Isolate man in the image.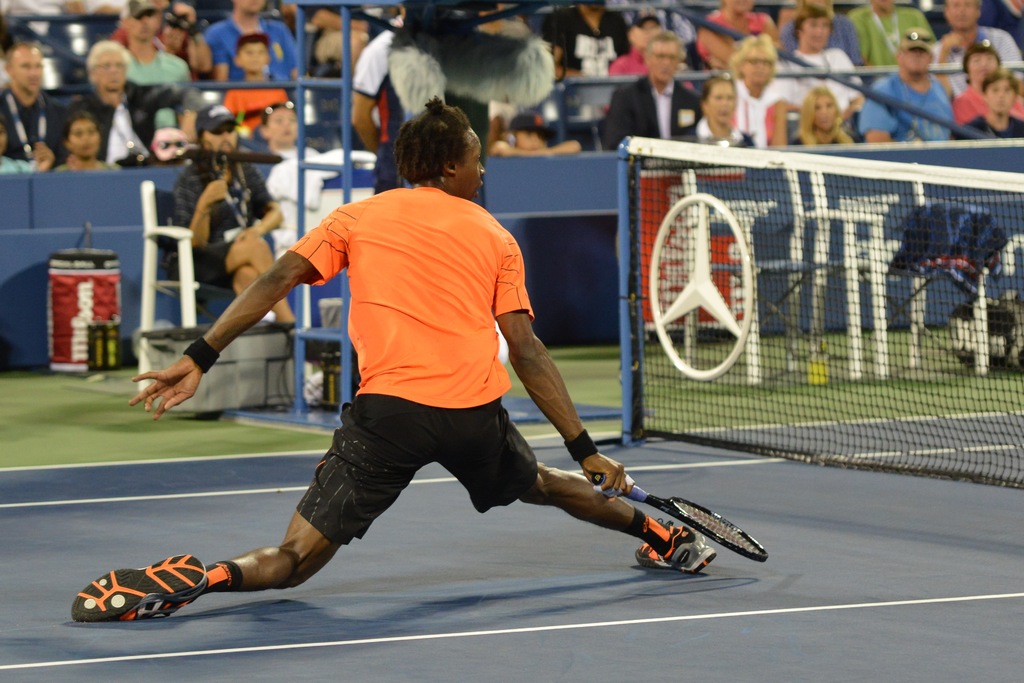
Isolated region: x1=596 y1=33 x2=701 y2=152.
